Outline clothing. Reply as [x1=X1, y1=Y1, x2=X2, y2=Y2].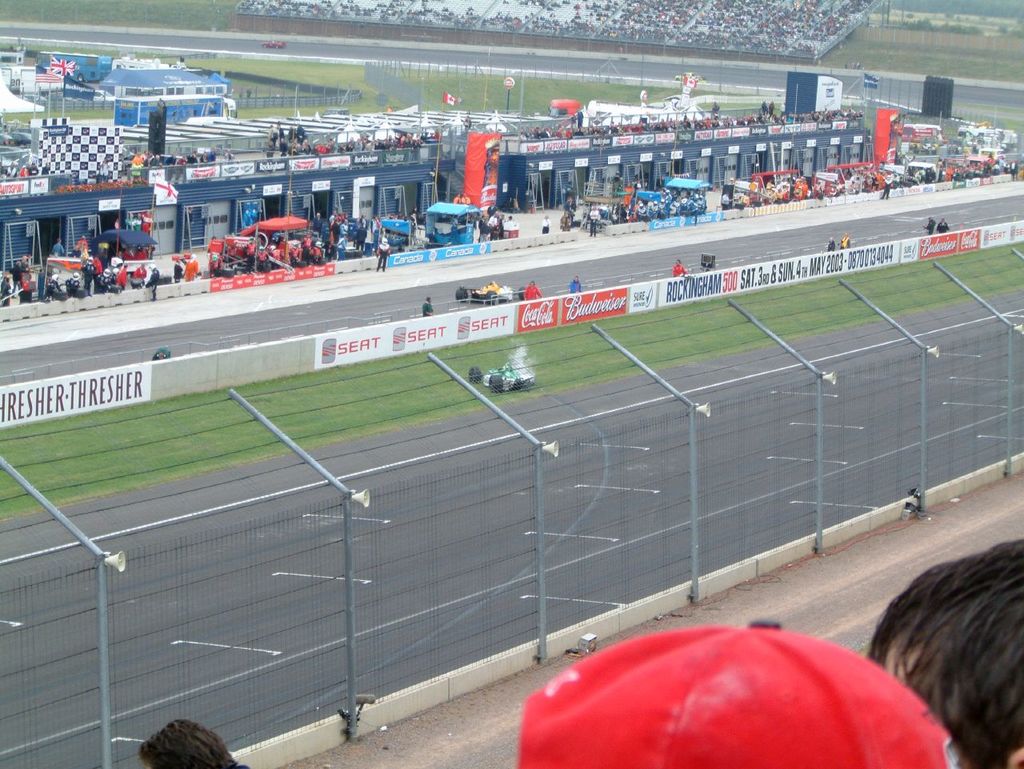
[x1=113, y1=268, x2=128, y2=294].
